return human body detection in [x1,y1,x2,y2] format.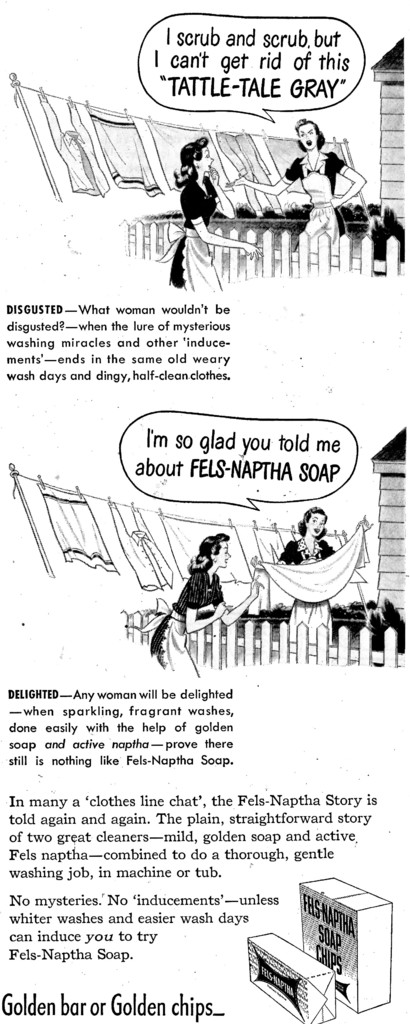
[151,524,245,654].
